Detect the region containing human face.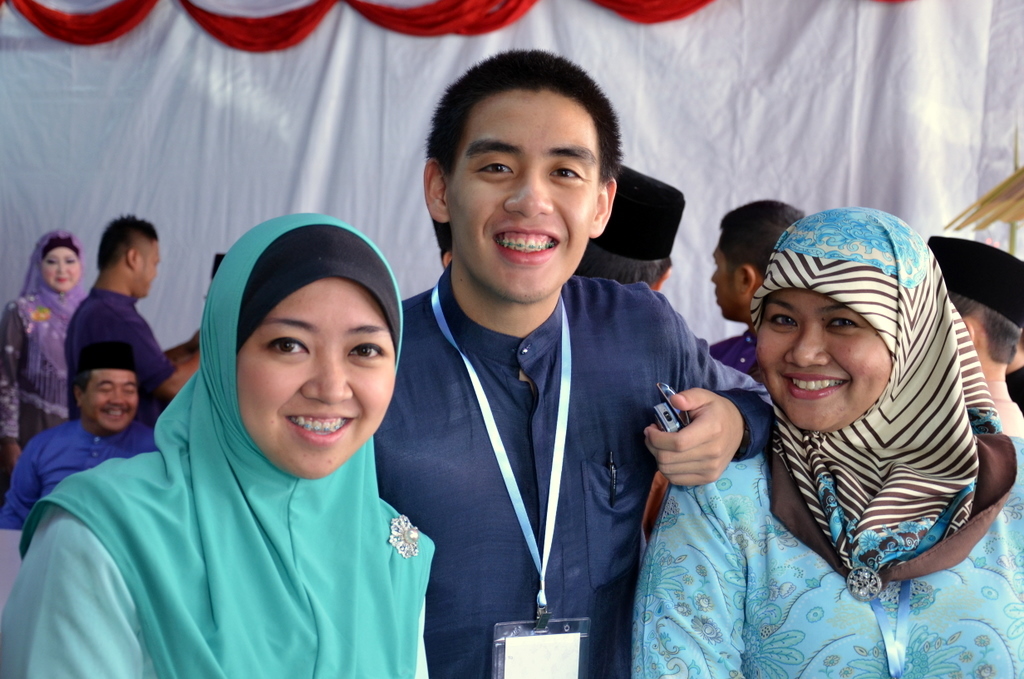
x1=751, y1=288, x2=893, y2=438.
